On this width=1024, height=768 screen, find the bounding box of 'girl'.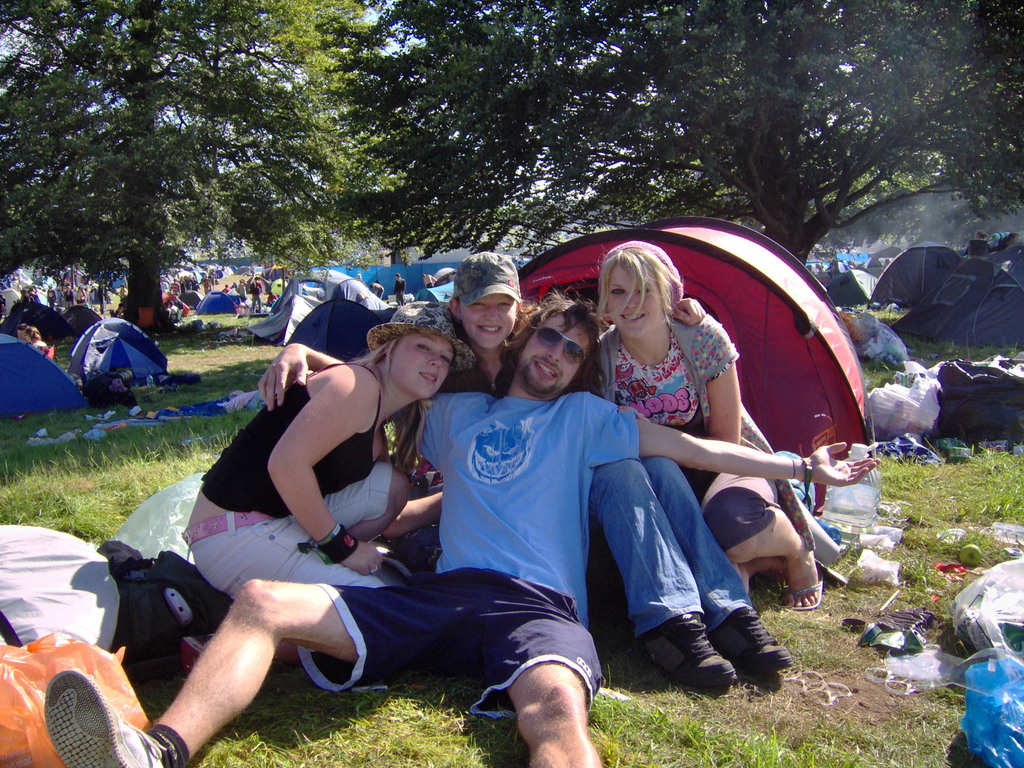
Bounding box: l=586, t=239, r=820, b=613.
